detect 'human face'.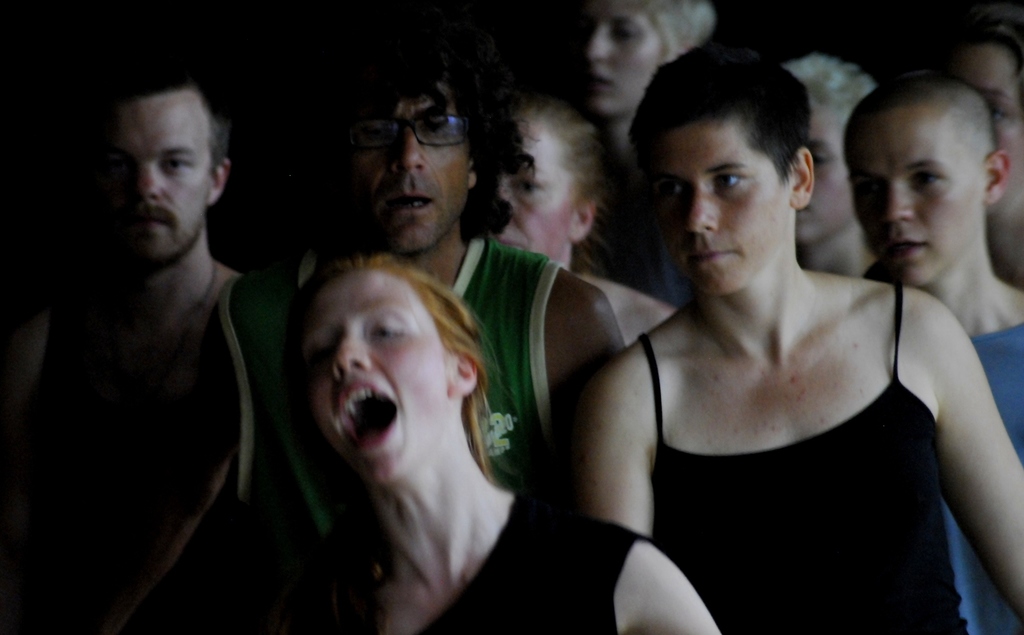
Detected at left=965, top=45, right=1023, bottom=184.
